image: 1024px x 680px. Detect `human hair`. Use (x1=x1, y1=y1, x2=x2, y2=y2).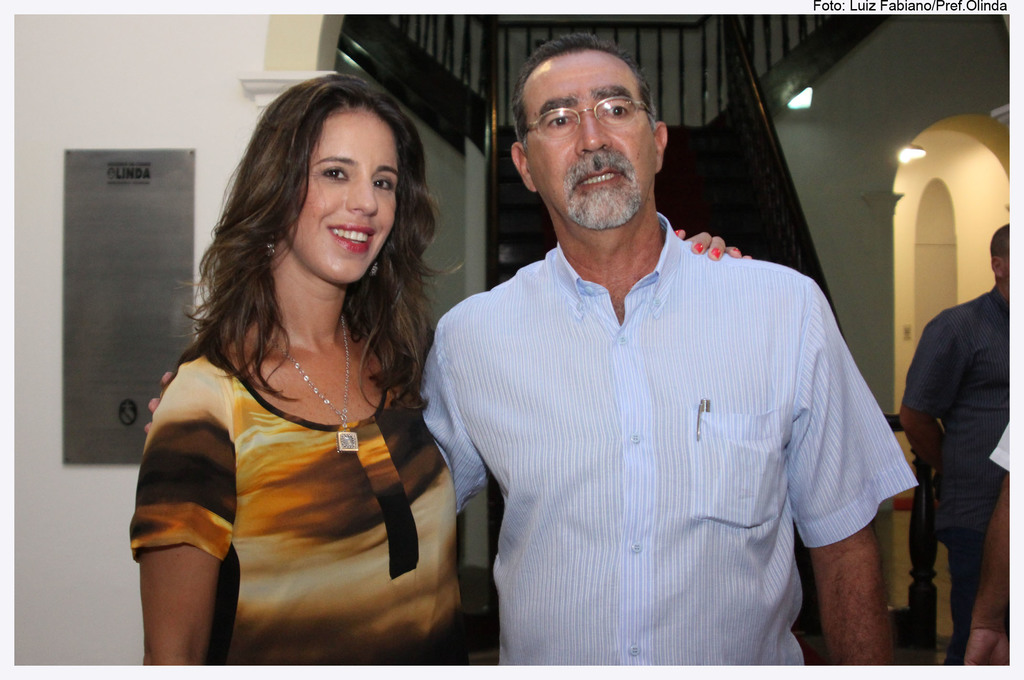
(x1=509, y1=29, x2=661, y2=129).
